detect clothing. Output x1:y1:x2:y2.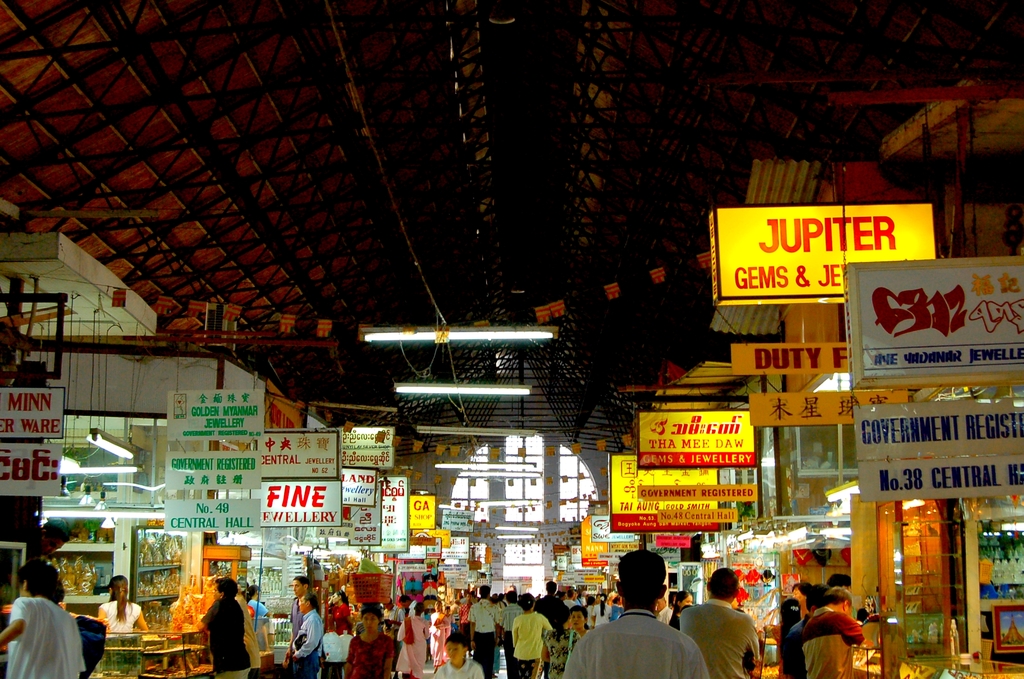
99:601:141:638.
